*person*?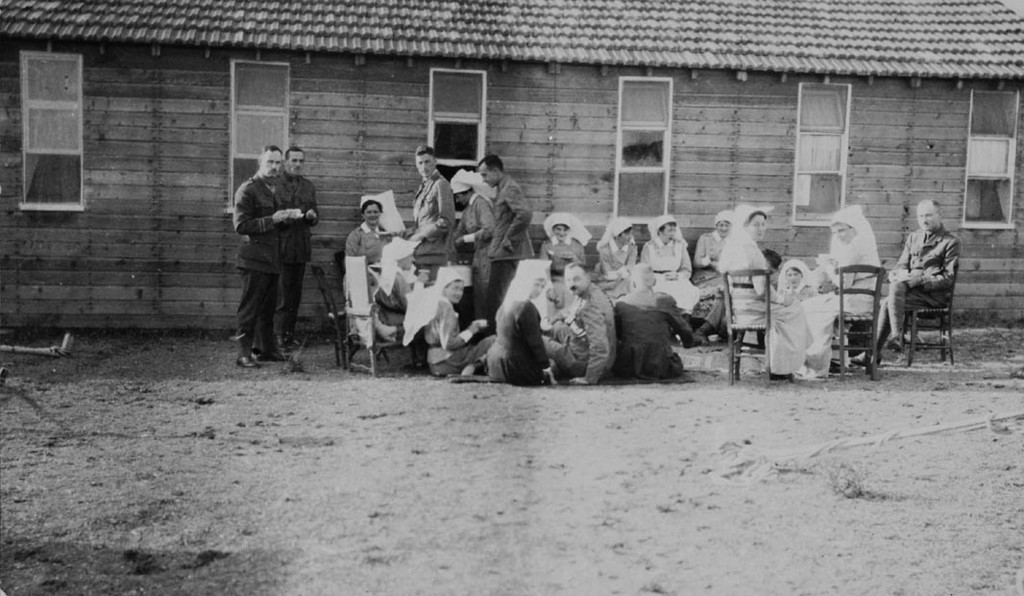
(648,219,704,312)
